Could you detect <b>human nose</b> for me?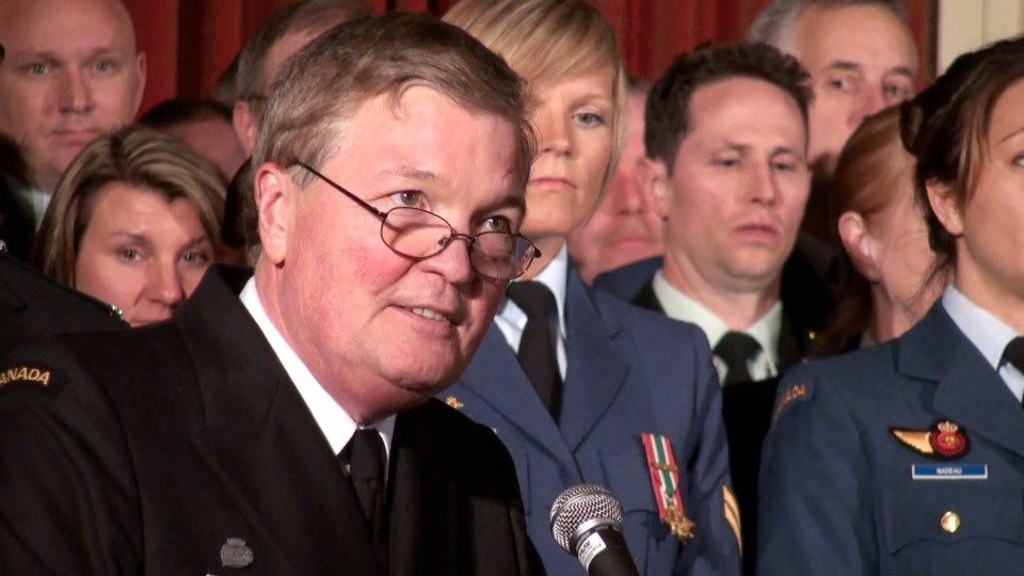
Detection result: 612/172/649/214.
